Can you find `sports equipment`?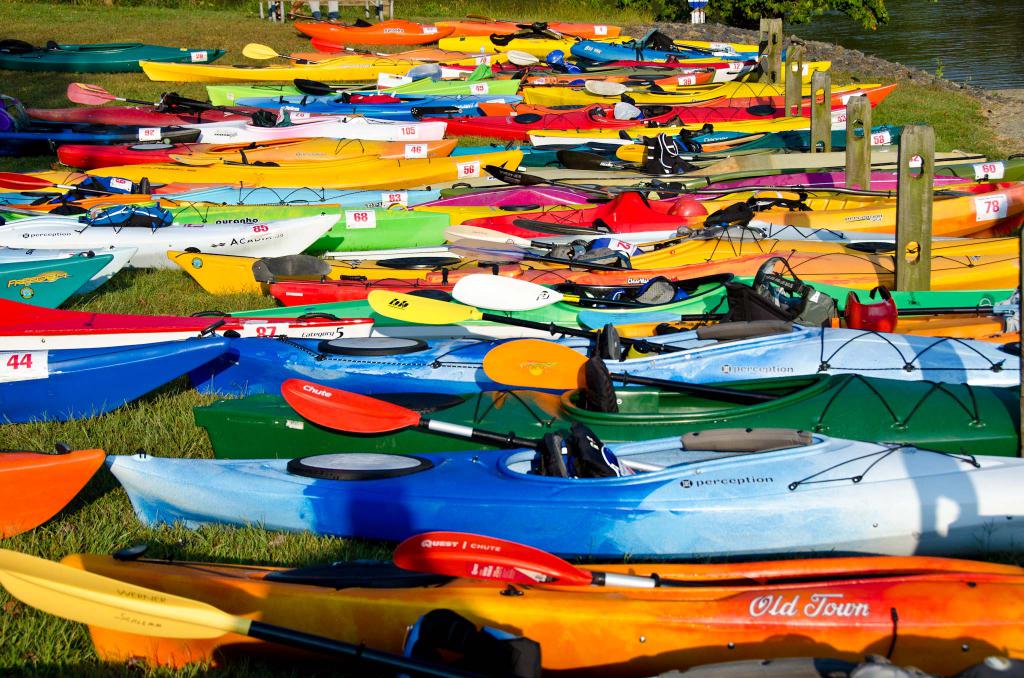
Yes, bounding box: {"x1": 0, "y1": 546, "x2": 471, "y2": 677}.
